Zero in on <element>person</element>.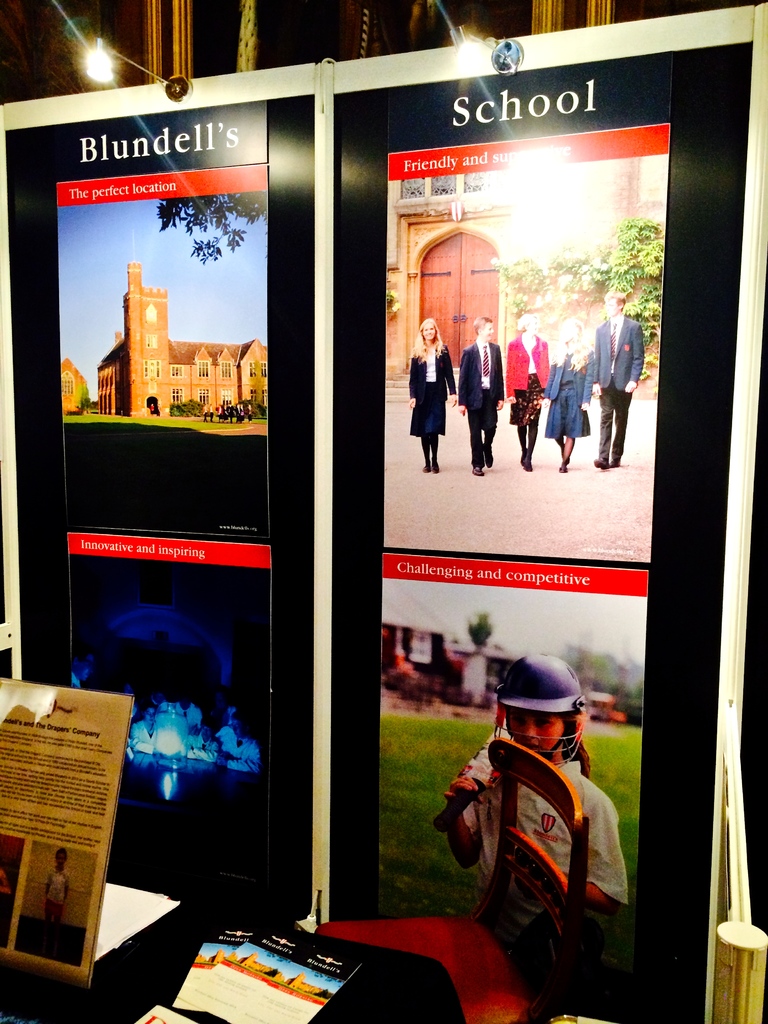
Zeroed in: {"x1": 501, "y1": 312, "x2": 554, "y2": 477}.
